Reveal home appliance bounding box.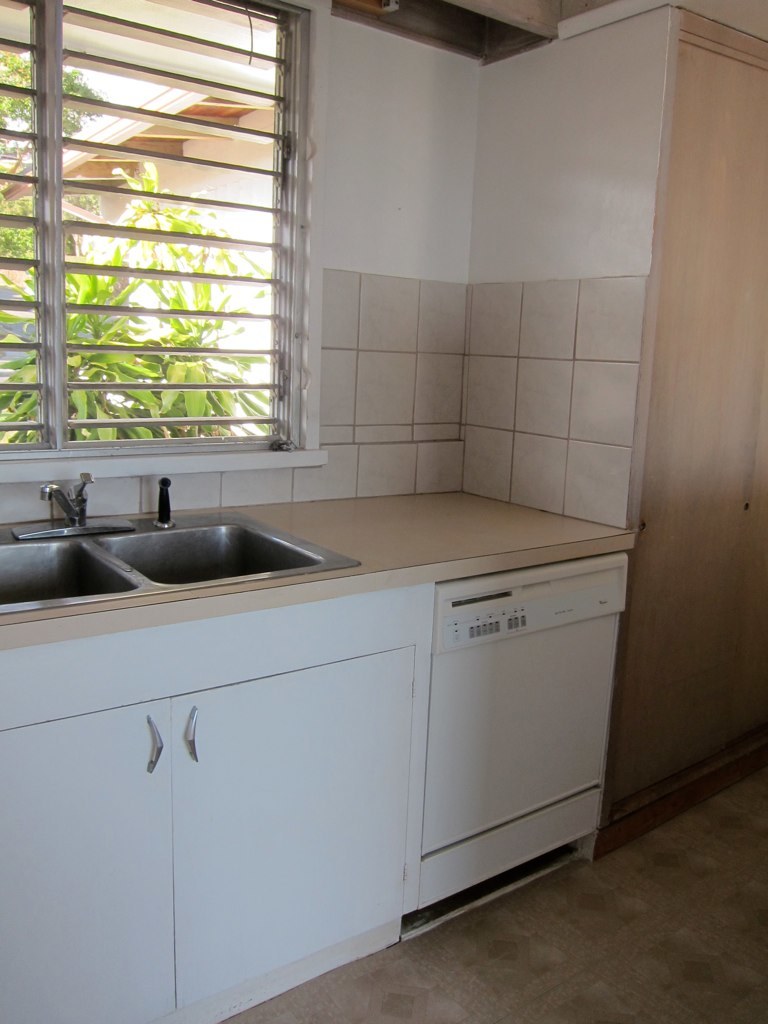
Revealed: select_region(341, 541, 619, 925).
